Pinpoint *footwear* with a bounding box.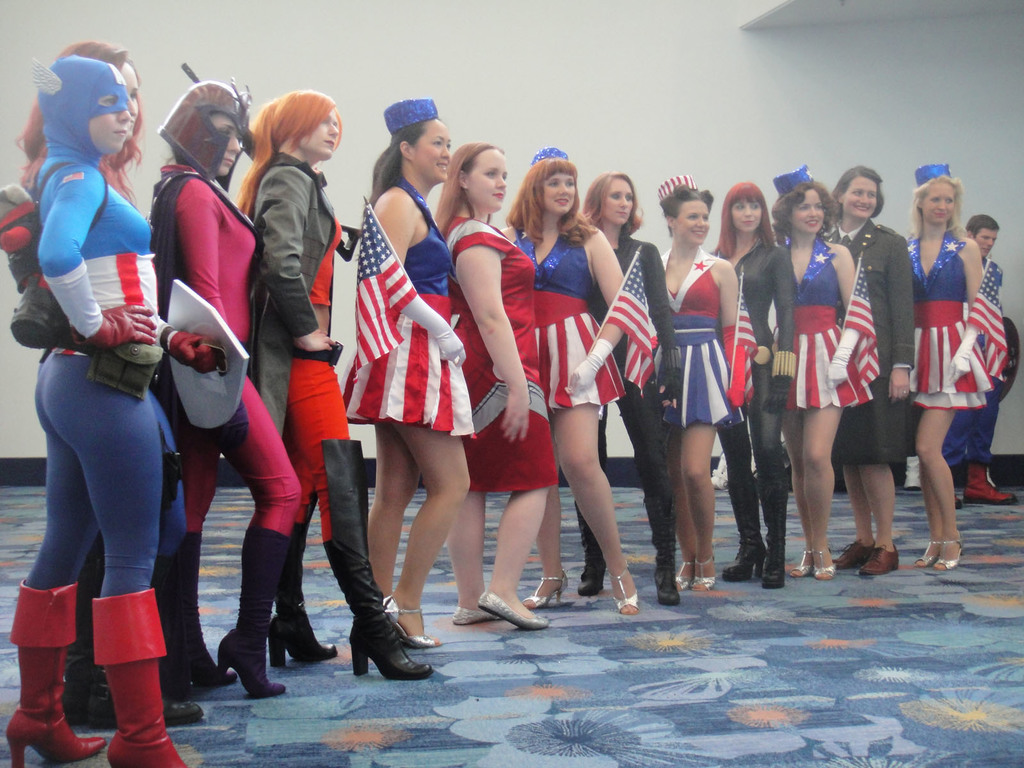
<bbox>691, 547, 716, 590</bbox>.
